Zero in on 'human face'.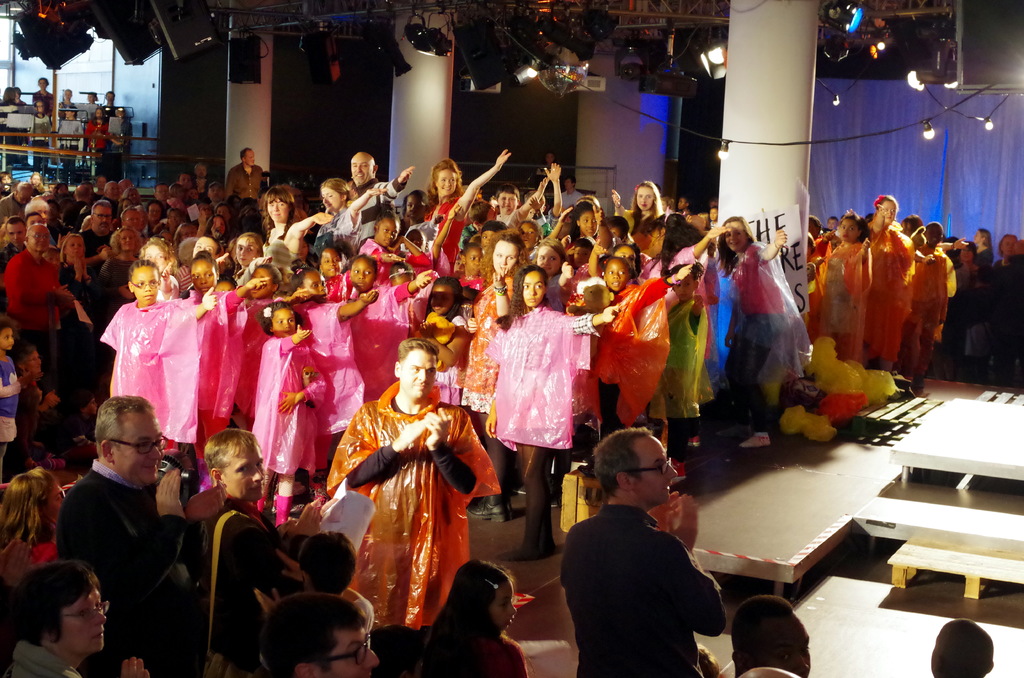
Zeroed in: (left=152, top=184, right=170, bottom=204).
